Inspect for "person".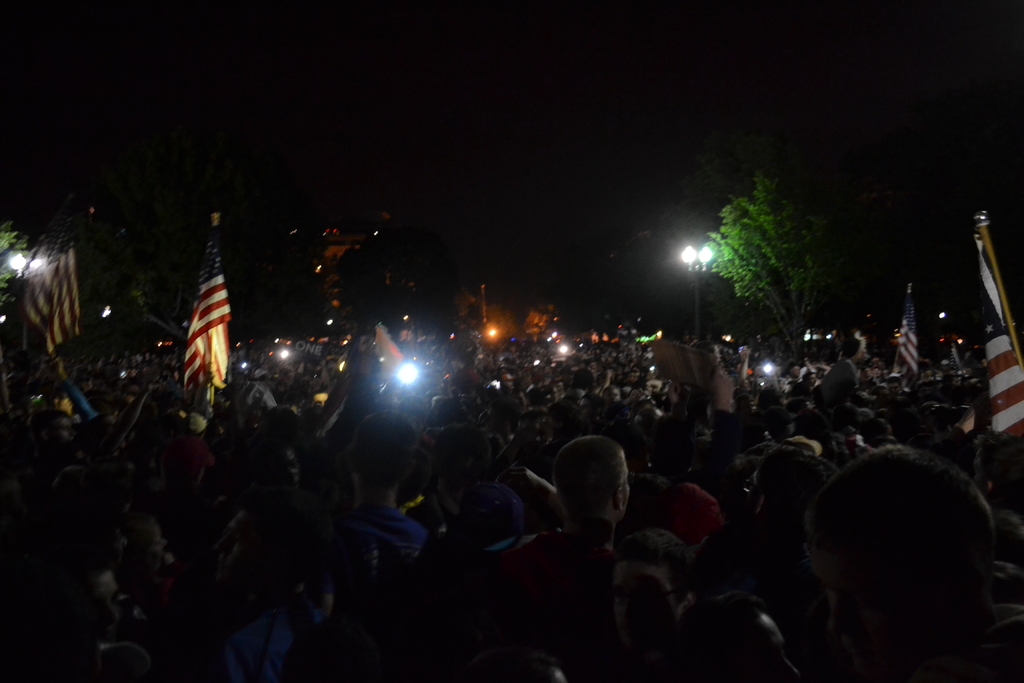
Inspection: Rect(462, 433, 675, 682).
